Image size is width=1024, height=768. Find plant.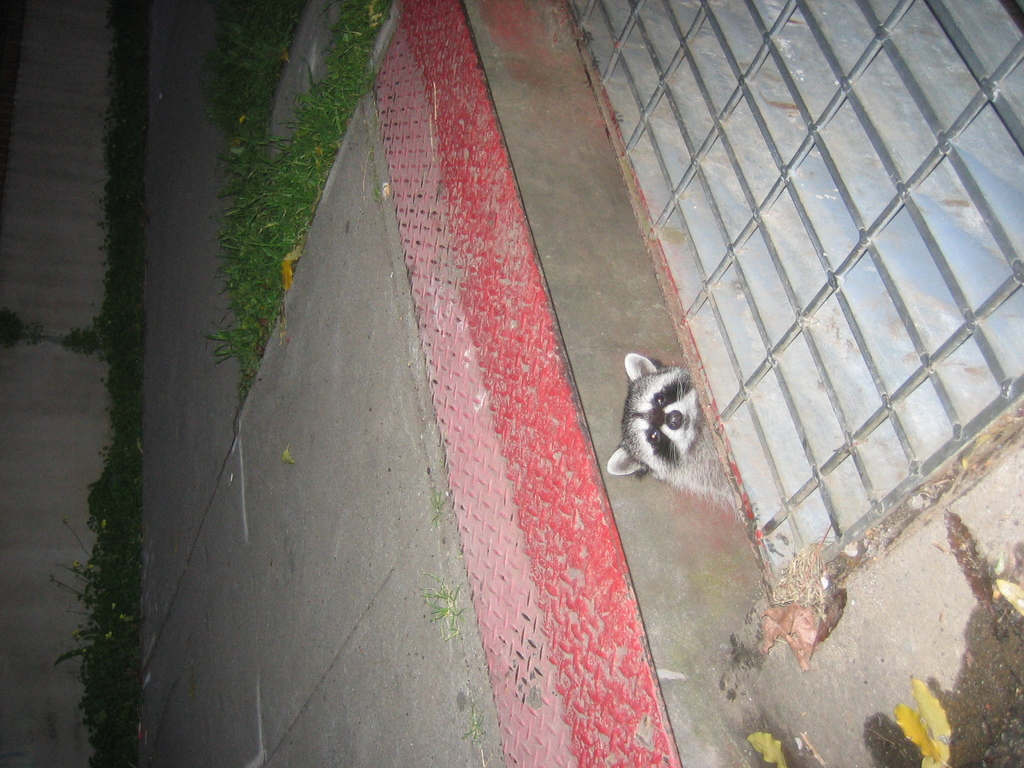
424 565 463 630.
